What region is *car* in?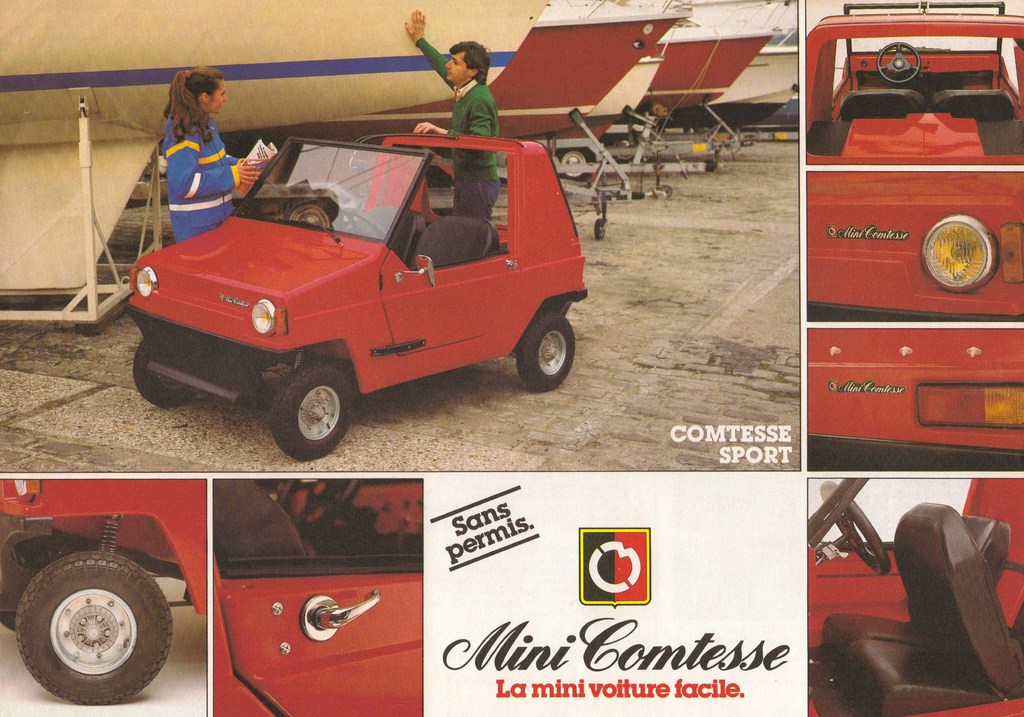
l=209, t=479, r=430, b=713.
